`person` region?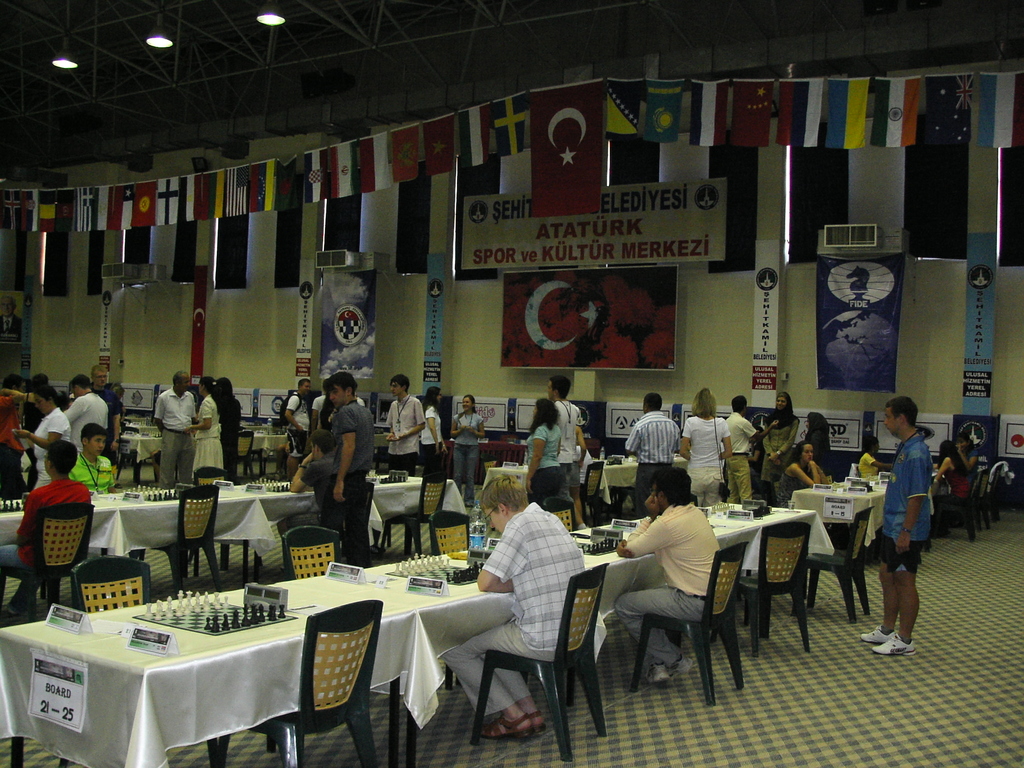
pyautogui.locateOnScreen(448, 393, 489, 506)
